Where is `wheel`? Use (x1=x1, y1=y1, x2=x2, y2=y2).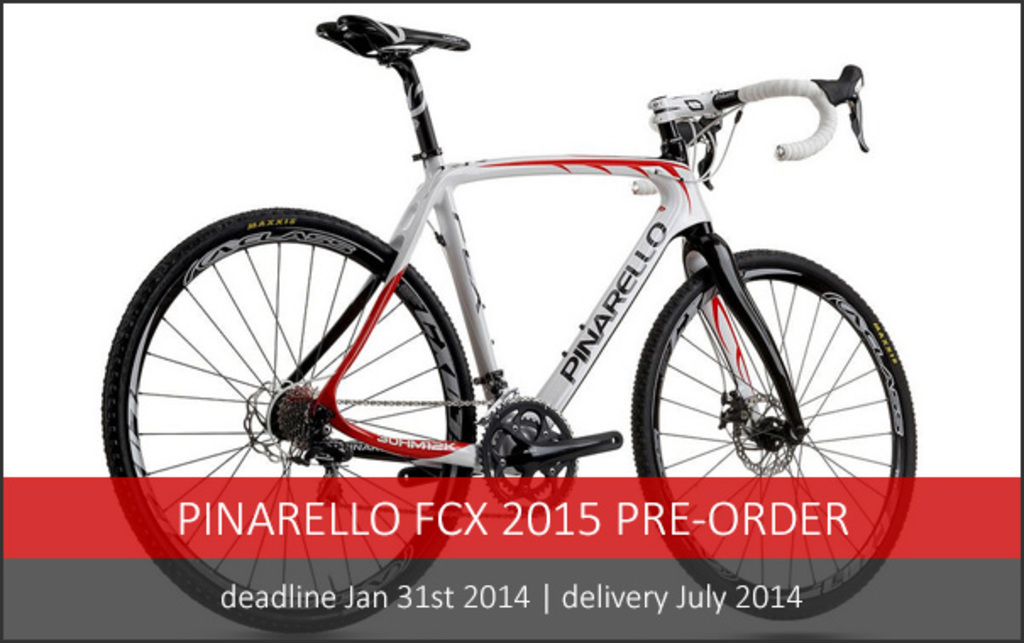
(x1=100, y1=206, x2=477, y2=629).
